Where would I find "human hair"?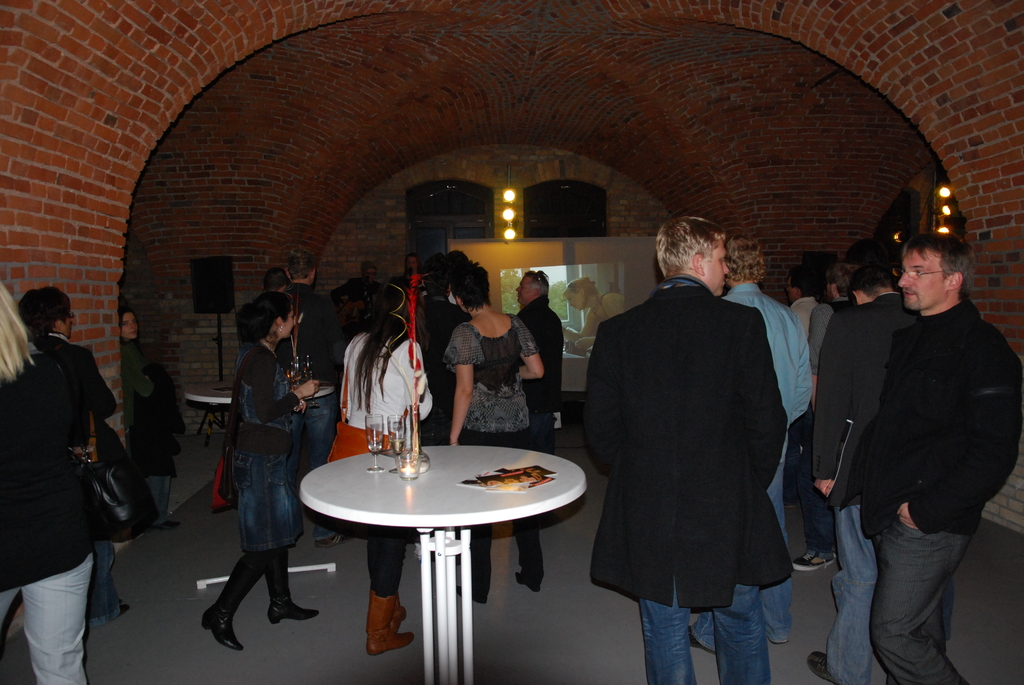
At left=653, top=218, right=727, bottom=272.
